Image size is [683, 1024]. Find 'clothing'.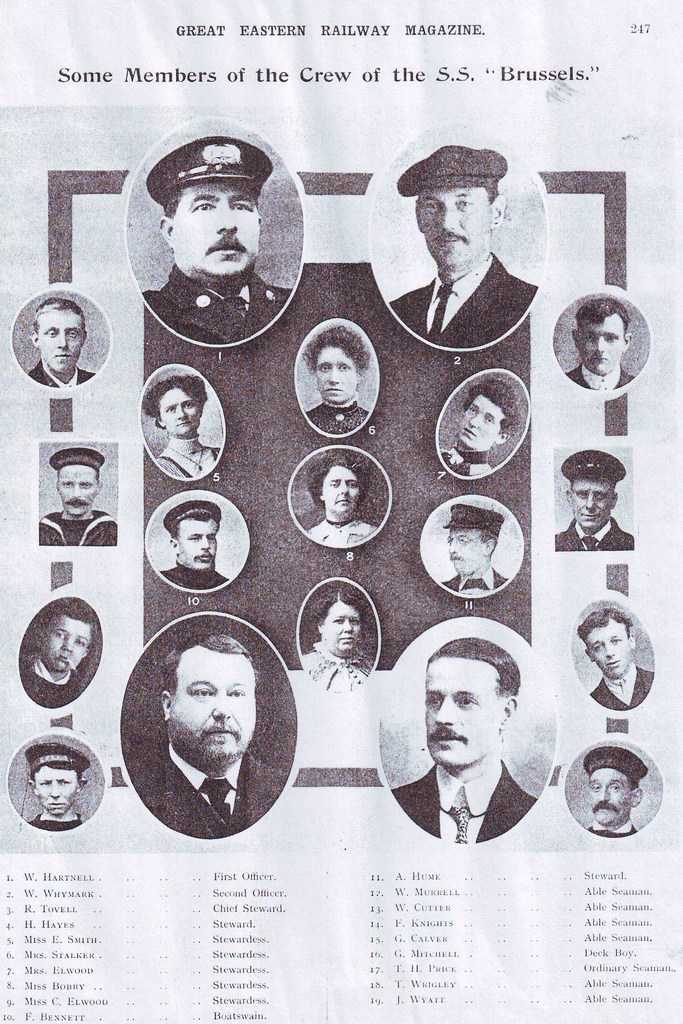
[x1=161, y1=556, x2=231, y2=596].
